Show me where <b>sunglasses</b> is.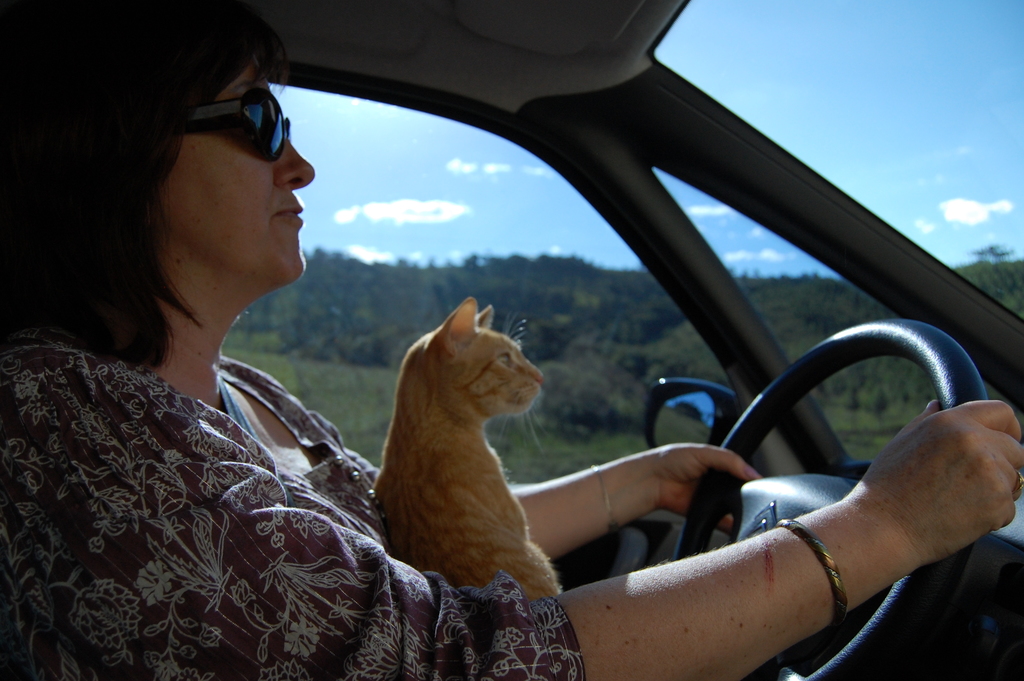
<b>sunglasses</b> is at {"left": 185, "top": 84, "right": 291, "bottom": 163}.
